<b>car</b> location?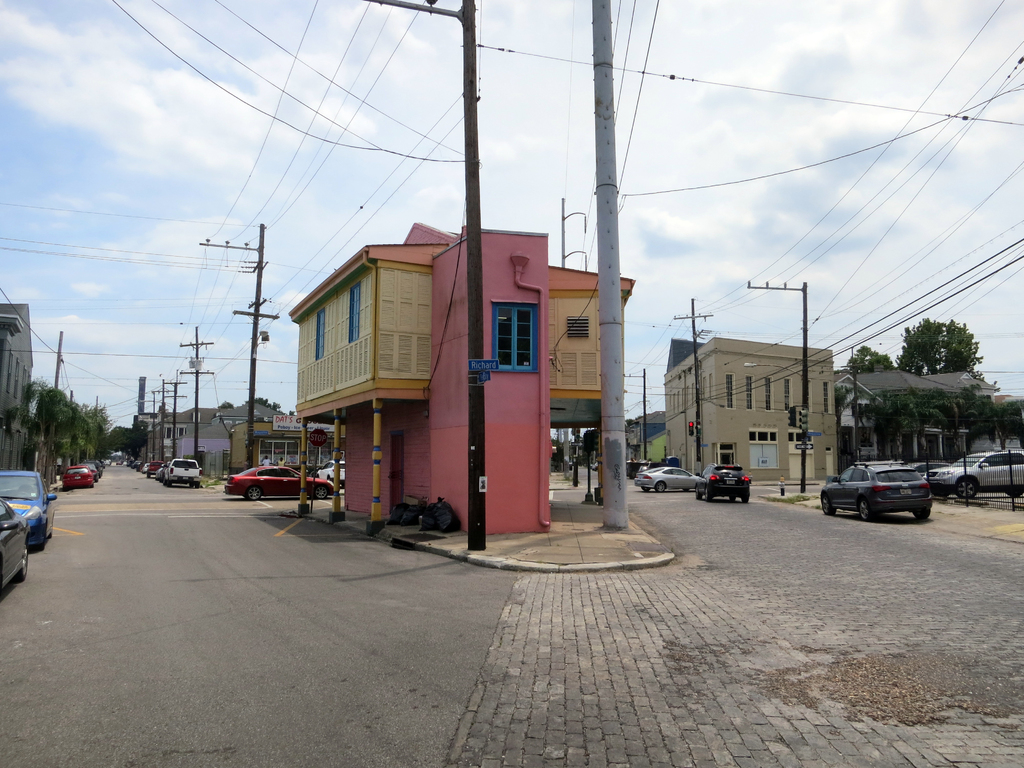
crop(0, 499, 29, 593)
